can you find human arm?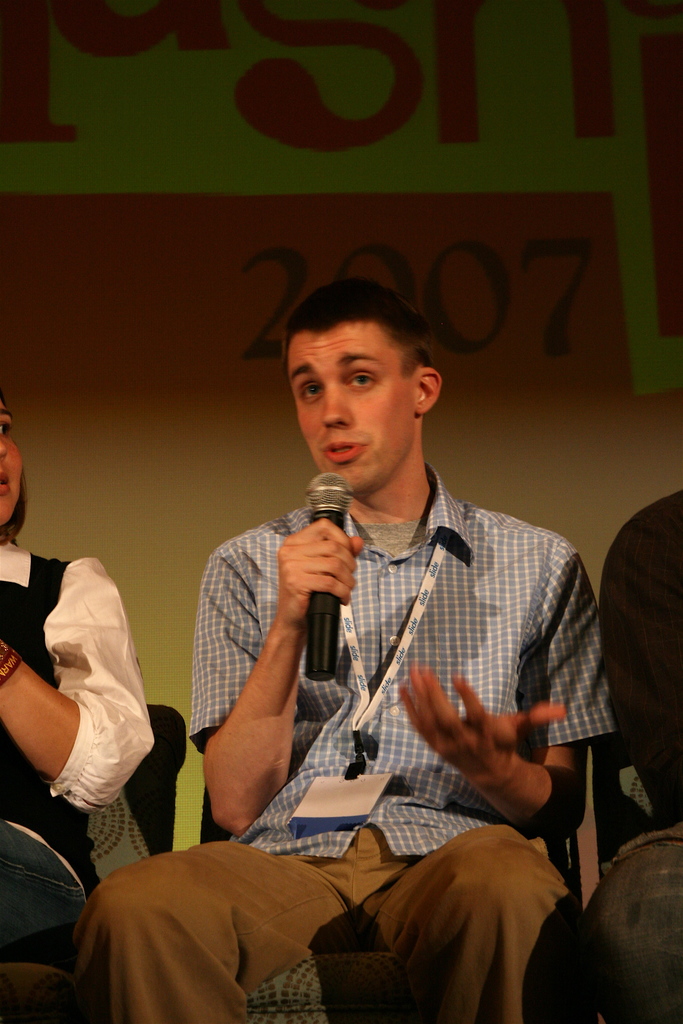
Yes, bounding box: (193,601,312,842).
